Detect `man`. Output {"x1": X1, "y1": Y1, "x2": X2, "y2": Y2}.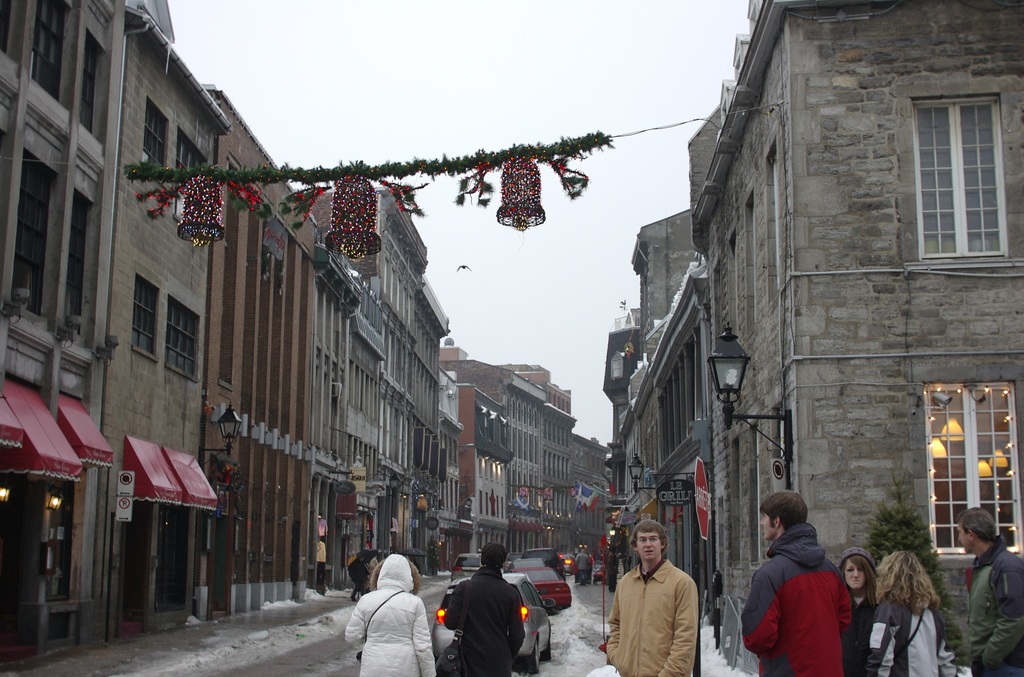
{"x1": 739, "y1": 490, "x2": 856, "y2": 676}.
